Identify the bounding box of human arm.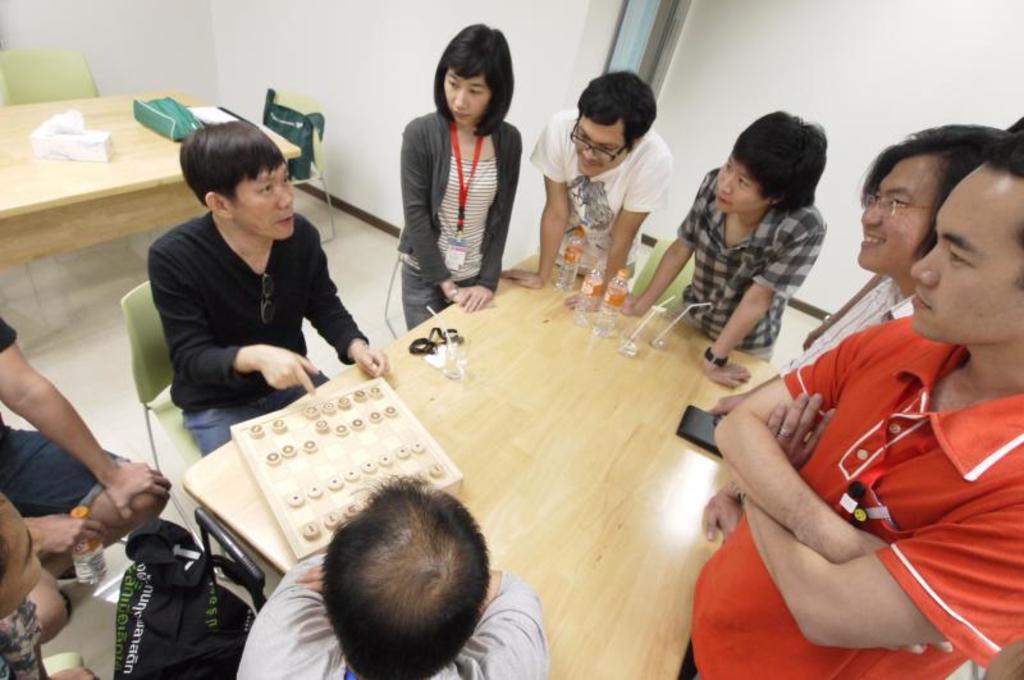
box(302, 242, 385, 380).
